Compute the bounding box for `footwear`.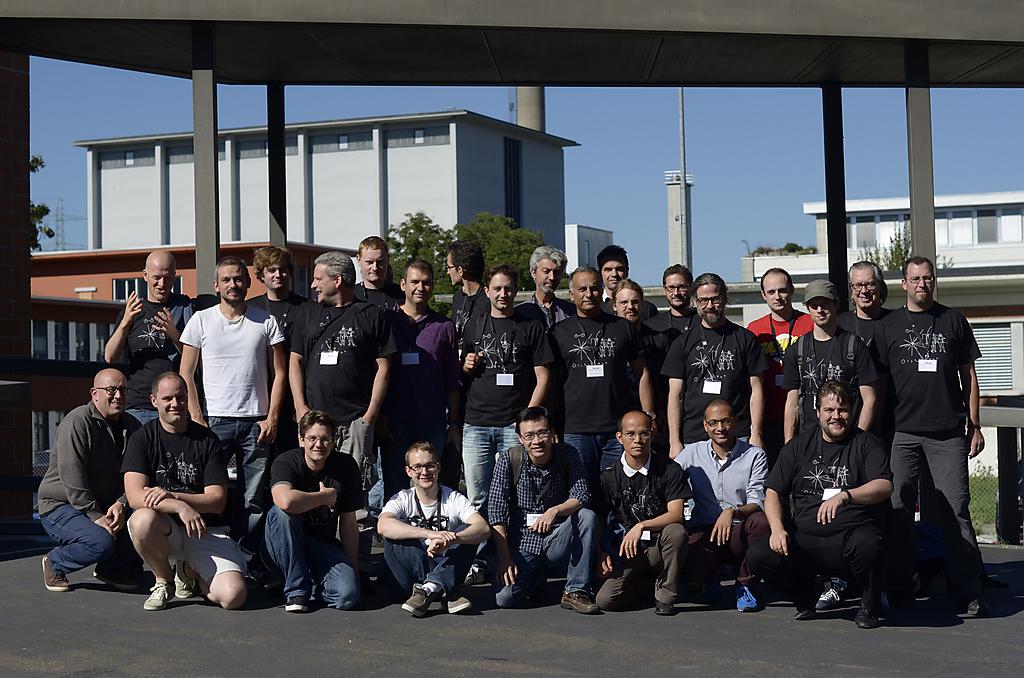
pyautogui.locateOnScreen(654, 599, 674, 615).
